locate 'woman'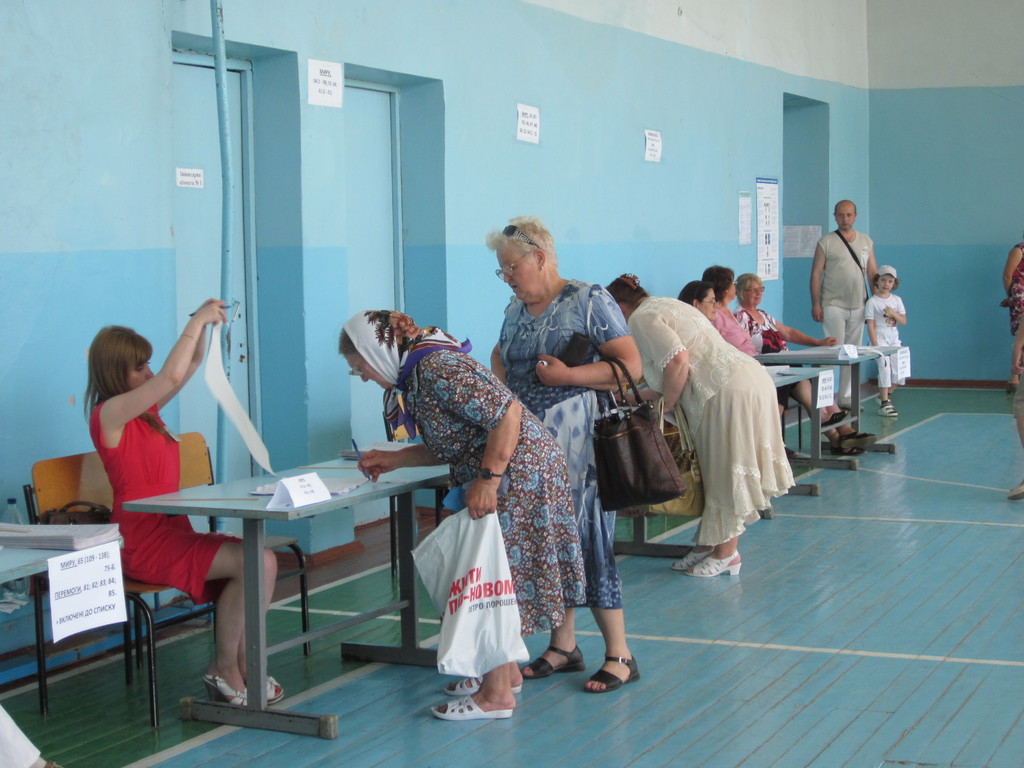
{"left": 678, "top": 276, "right": 729, "bottom": 313}
